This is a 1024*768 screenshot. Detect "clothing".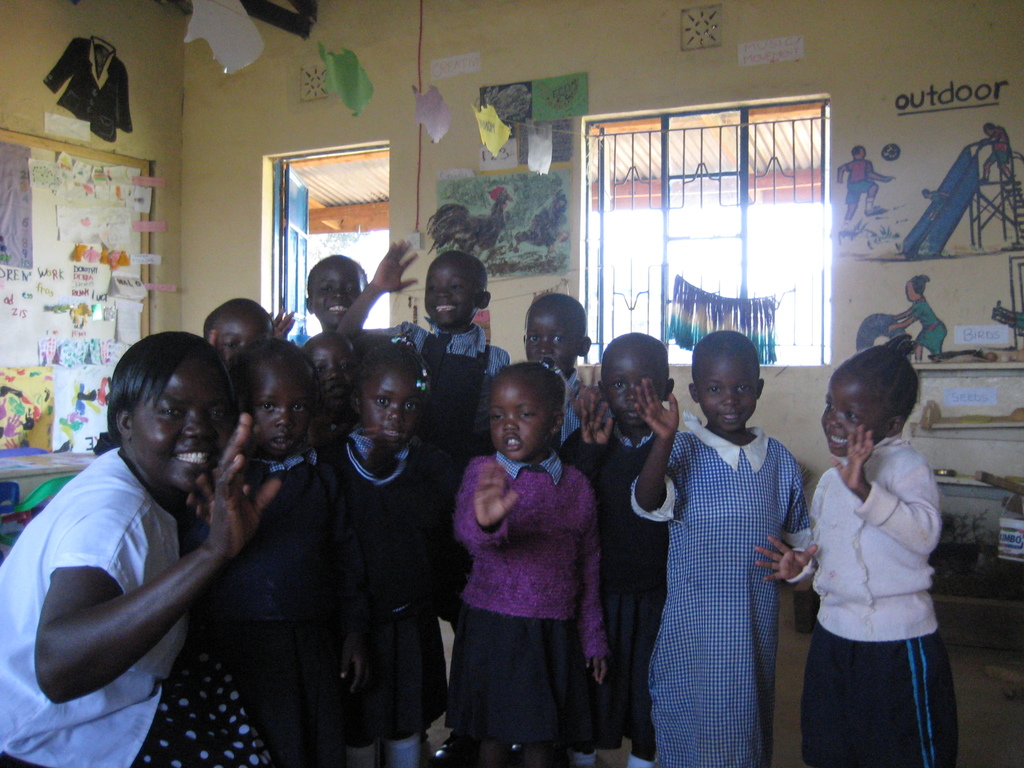
<bbox>557, 368, 622, 445</bbox>.
